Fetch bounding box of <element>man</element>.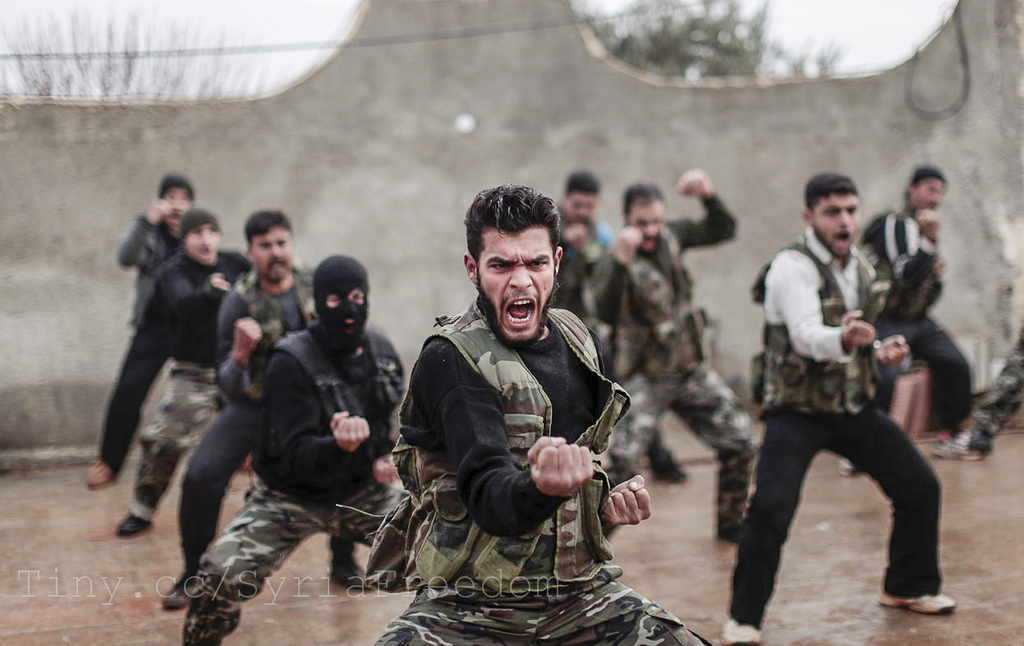
Bbox: (left=113, top=170, right=256, bottom=468).
